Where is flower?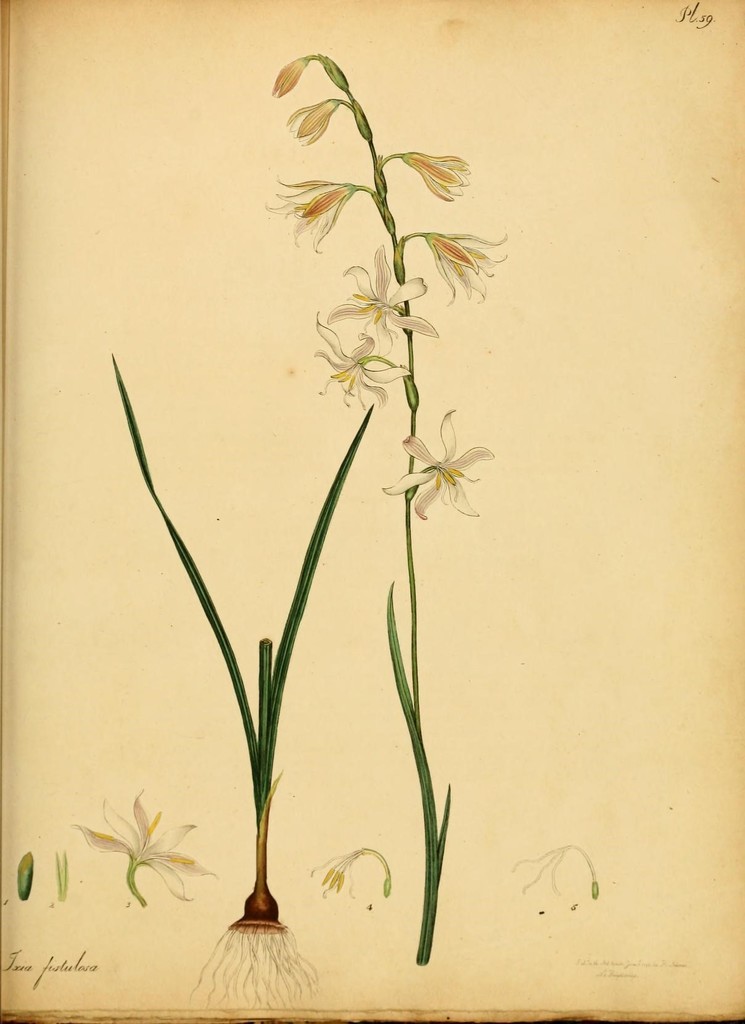
select_region(306, 838, 359, 910).
